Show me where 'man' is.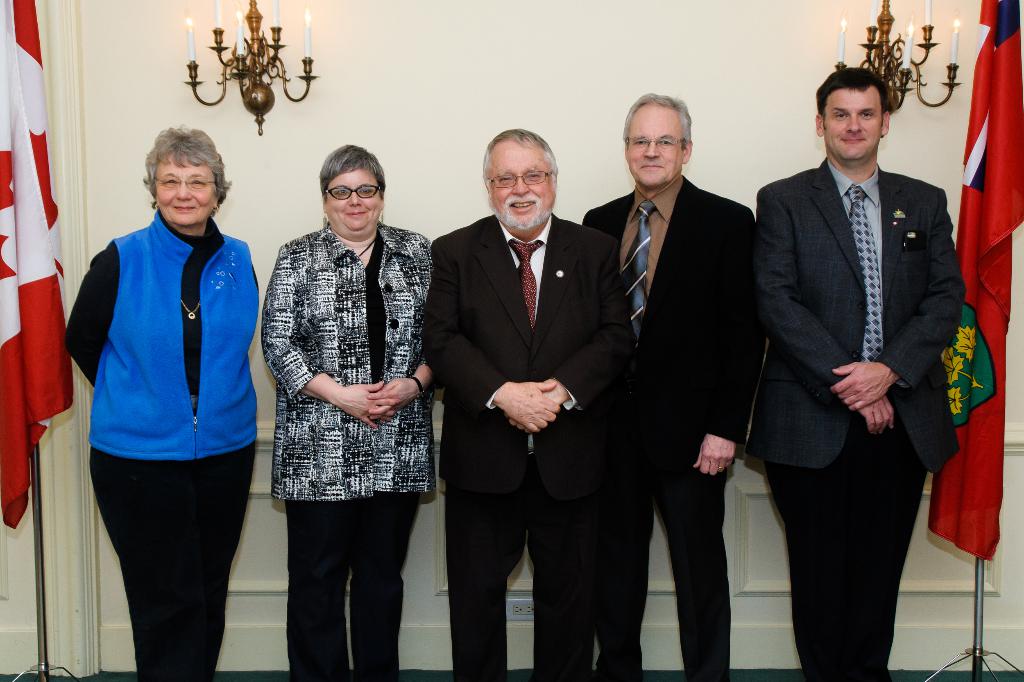
'man' is at (x1=754, y1=67, x2=960, y2=681).
